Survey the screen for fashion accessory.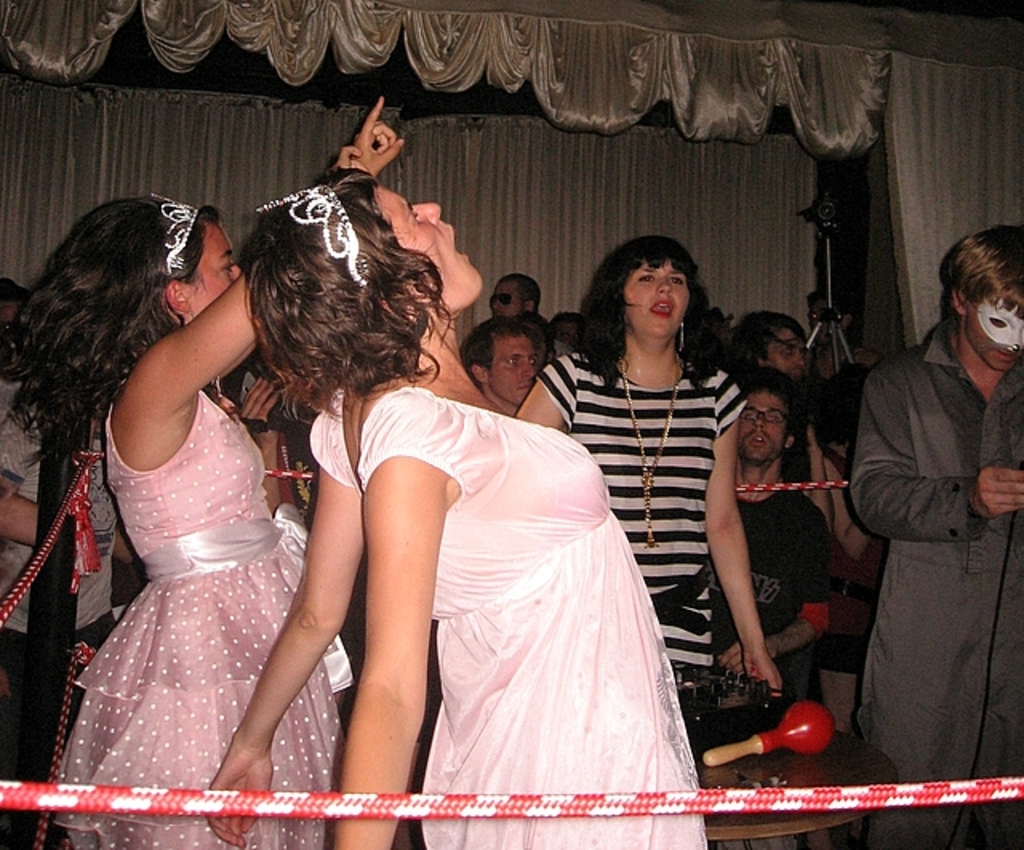
Survey found: rect(485, 291, 526, 311).
